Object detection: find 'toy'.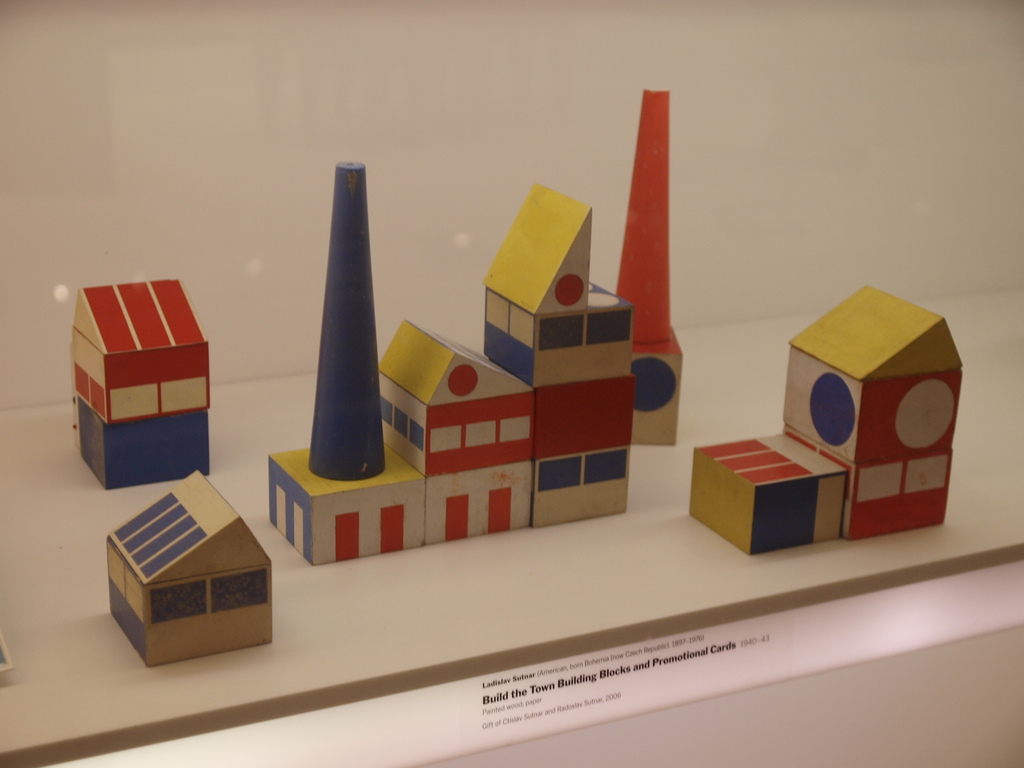
101, 461, 278, 682.
